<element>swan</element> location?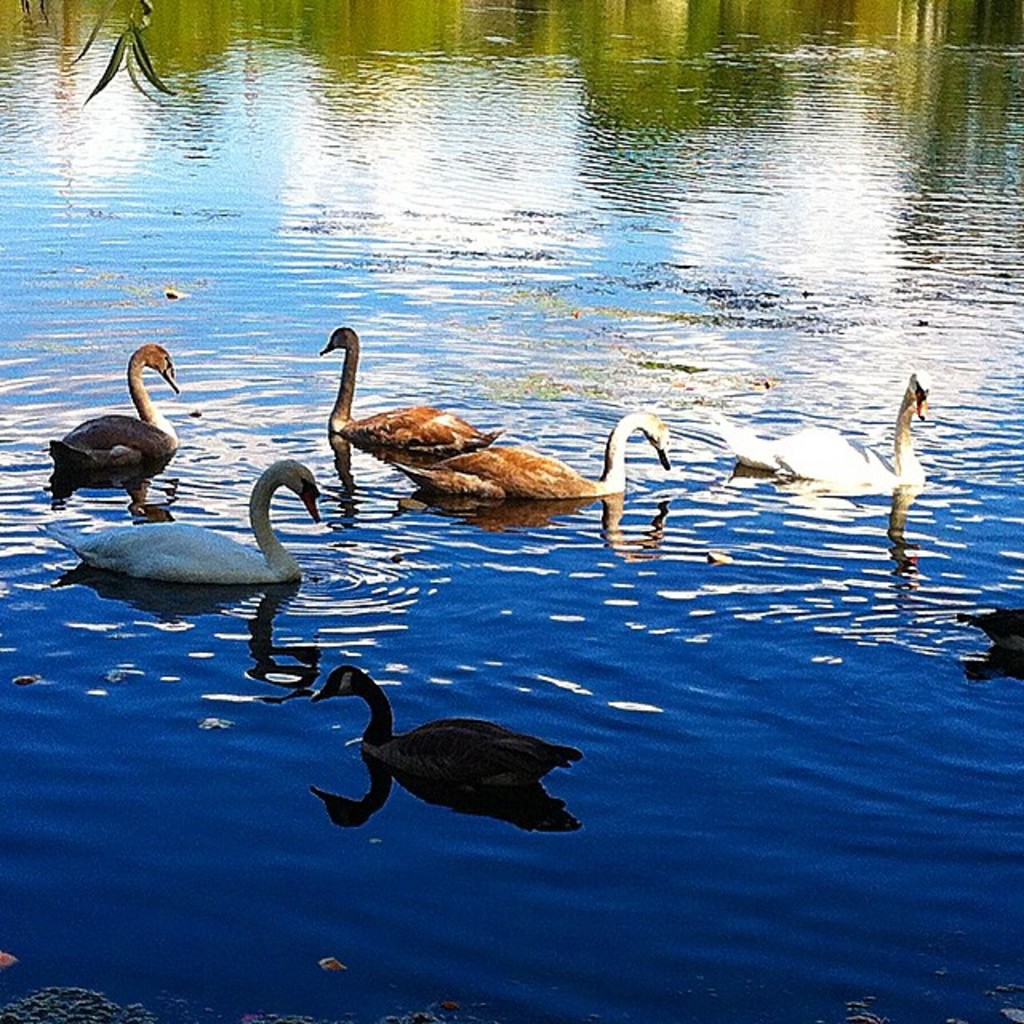
(715, 363, 933, 499)
